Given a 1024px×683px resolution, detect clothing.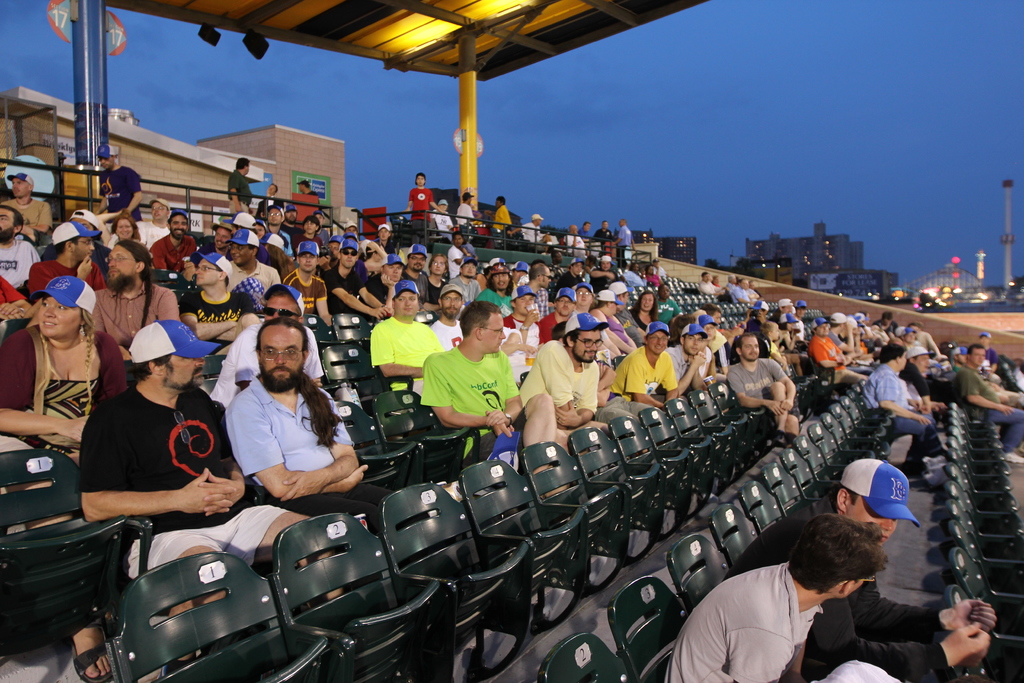
[764, 520, 956, 682].
